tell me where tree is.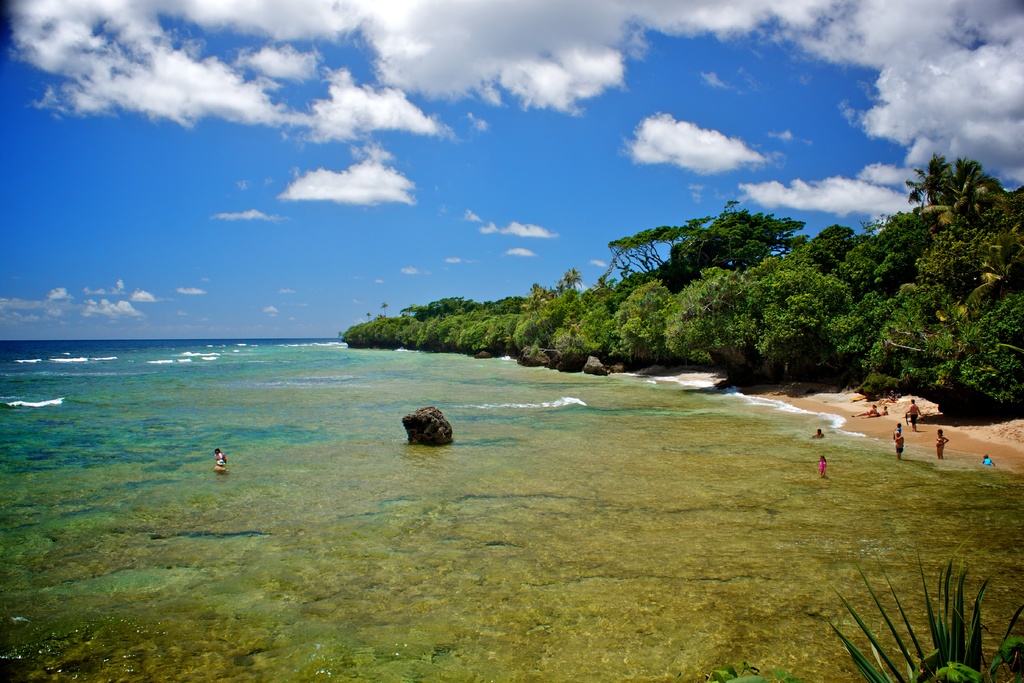
tree is at [x1=381, y1=302, x2=390, y2=320].
